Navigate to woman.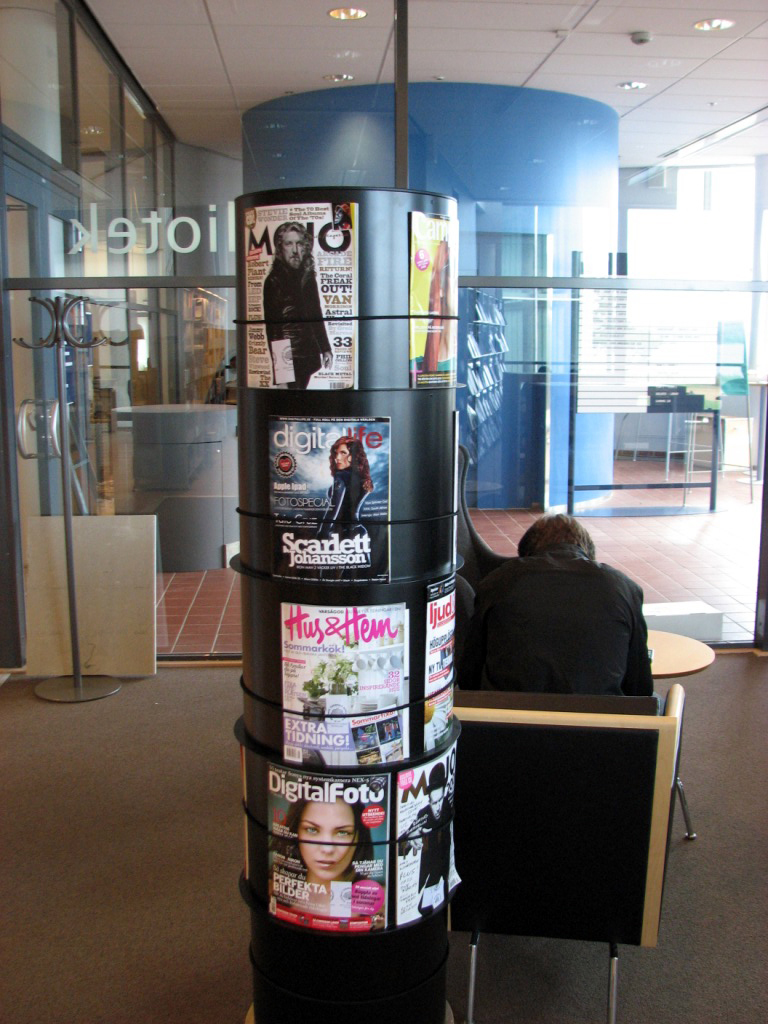
Navigation target: (319, 437, 376, 538).
